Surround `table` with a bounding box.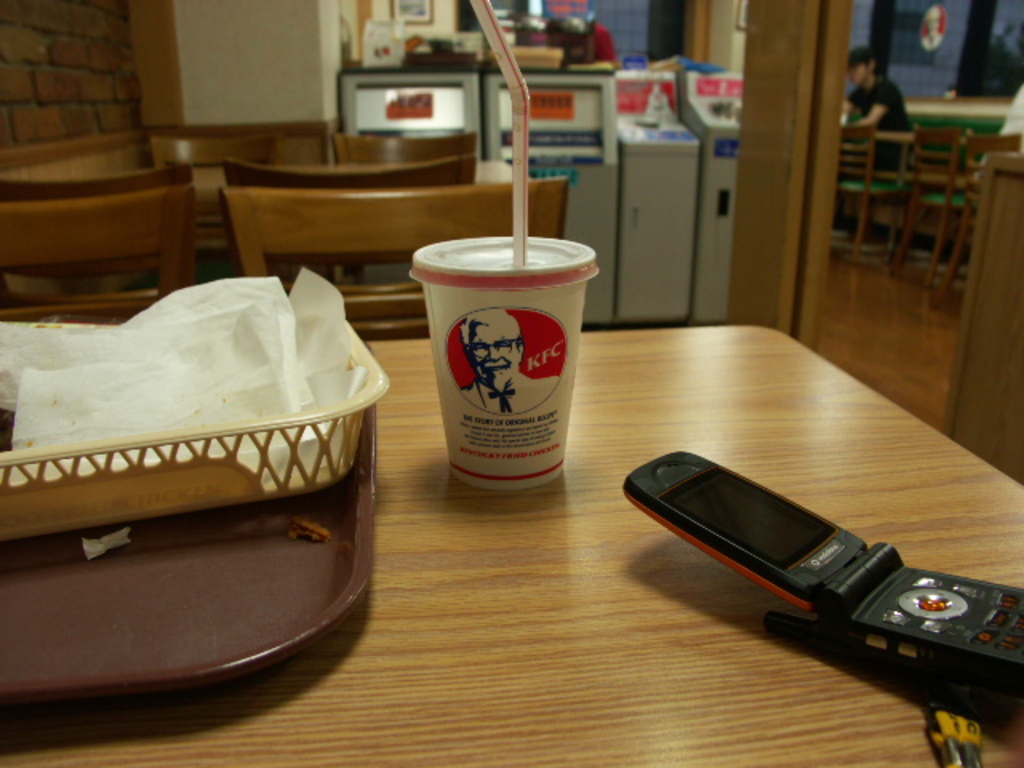
box=[56, 165, 986, 767].
